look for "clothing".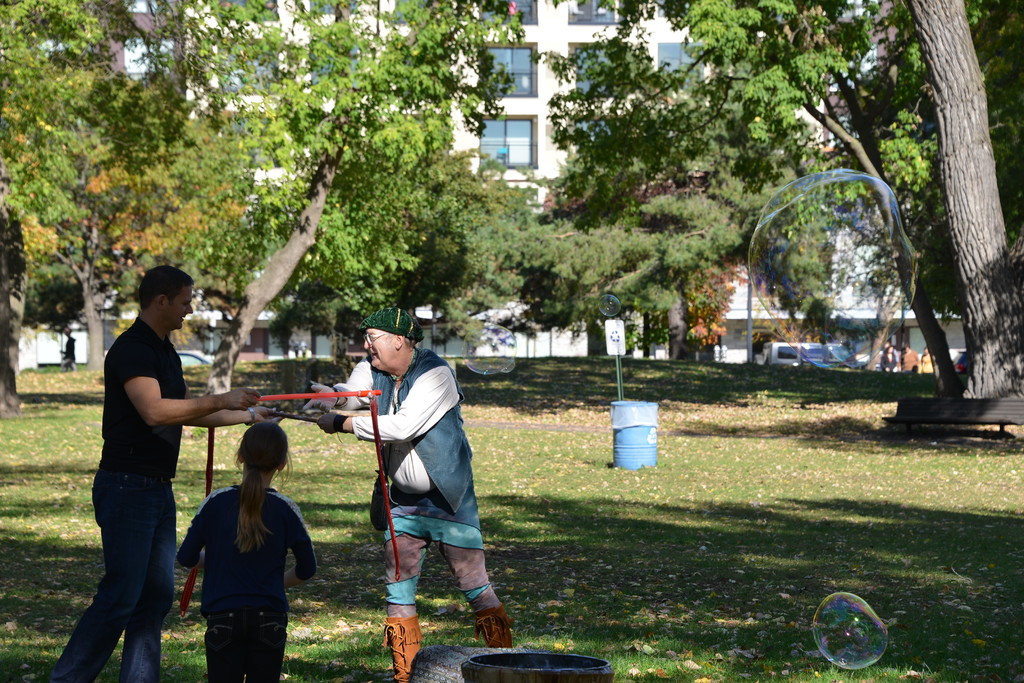
Found: 180/478/316/682.
